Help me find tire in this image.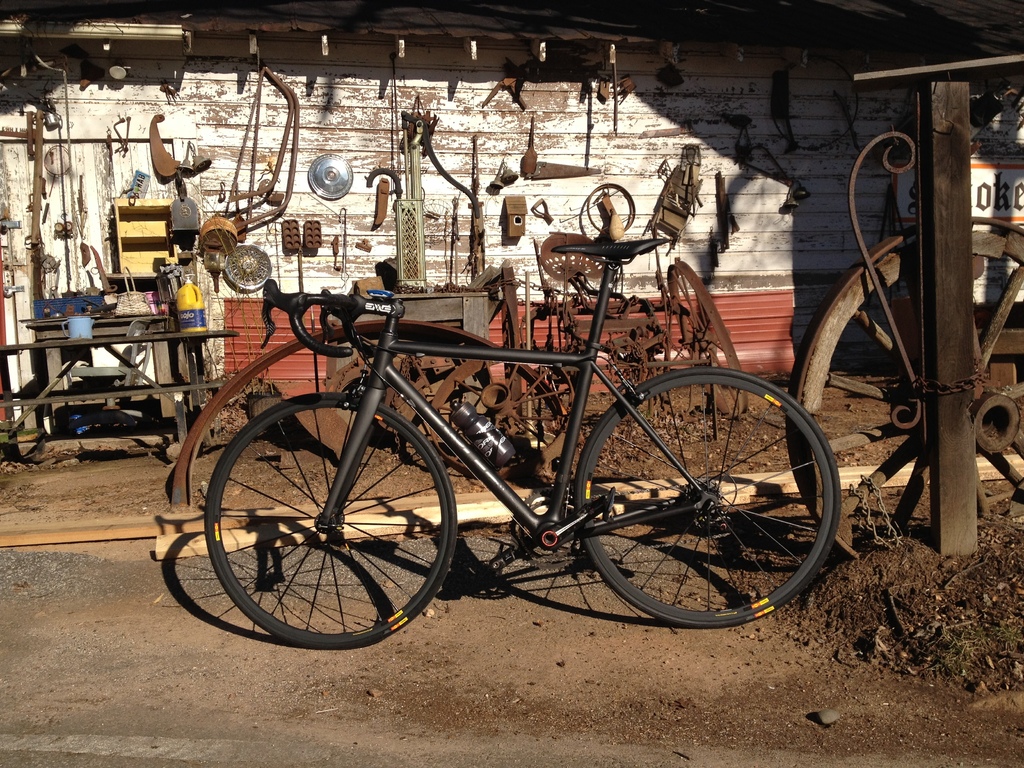
Found it: (576,358,832,631).
